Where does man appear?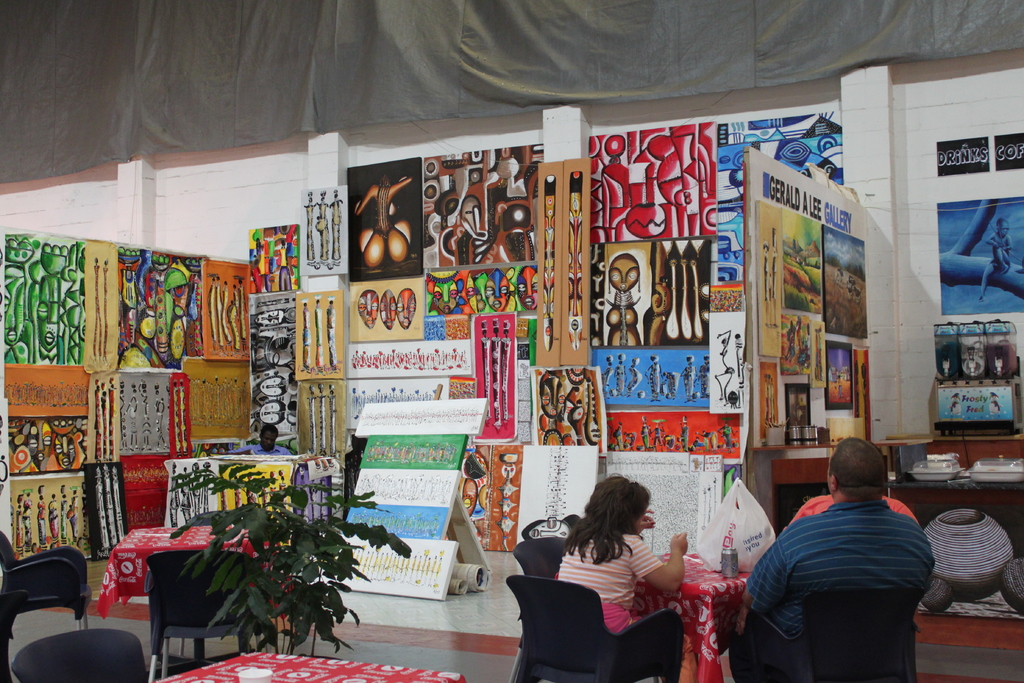
Appears at select_region(716, 441, 948, 679).
